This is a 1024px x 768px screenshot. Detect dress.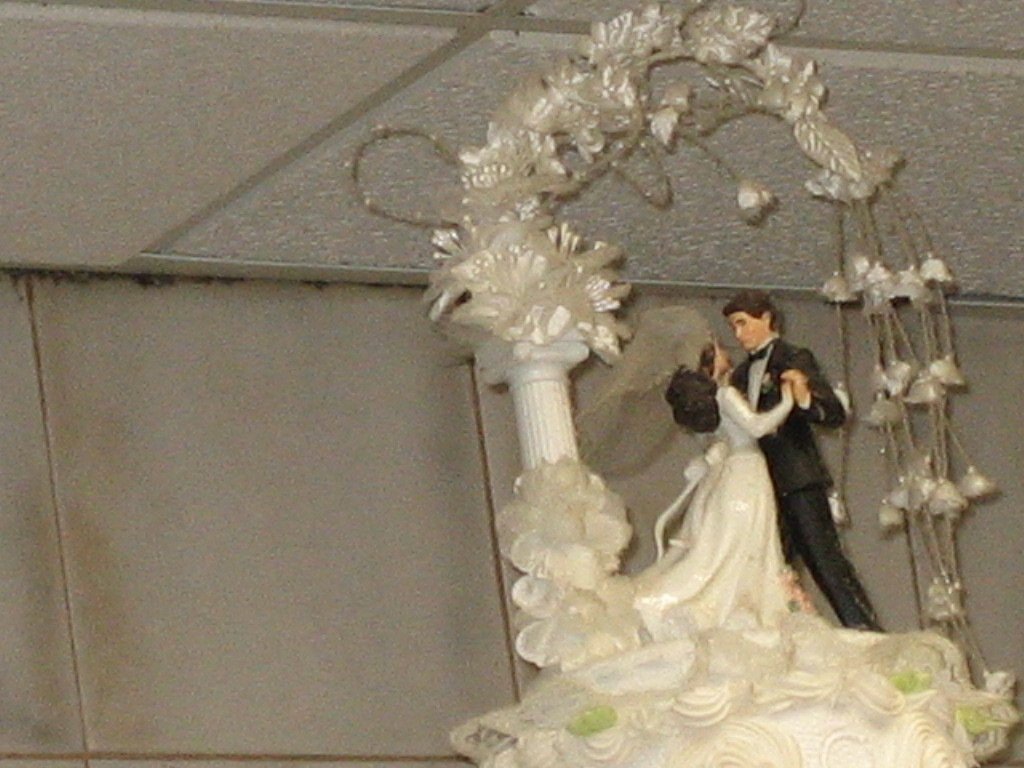
[631,385,797,630].
